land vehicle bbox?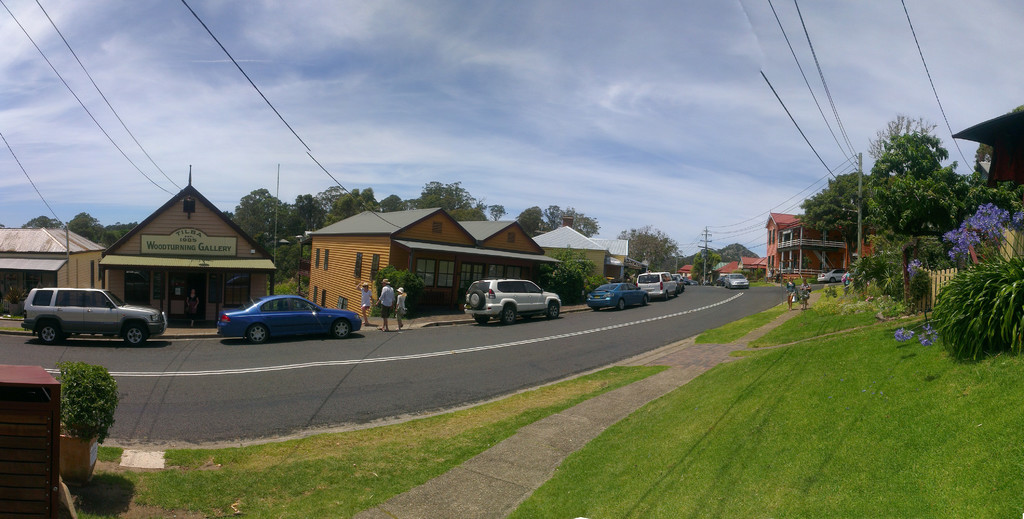
(634, 269, 679, 301)
